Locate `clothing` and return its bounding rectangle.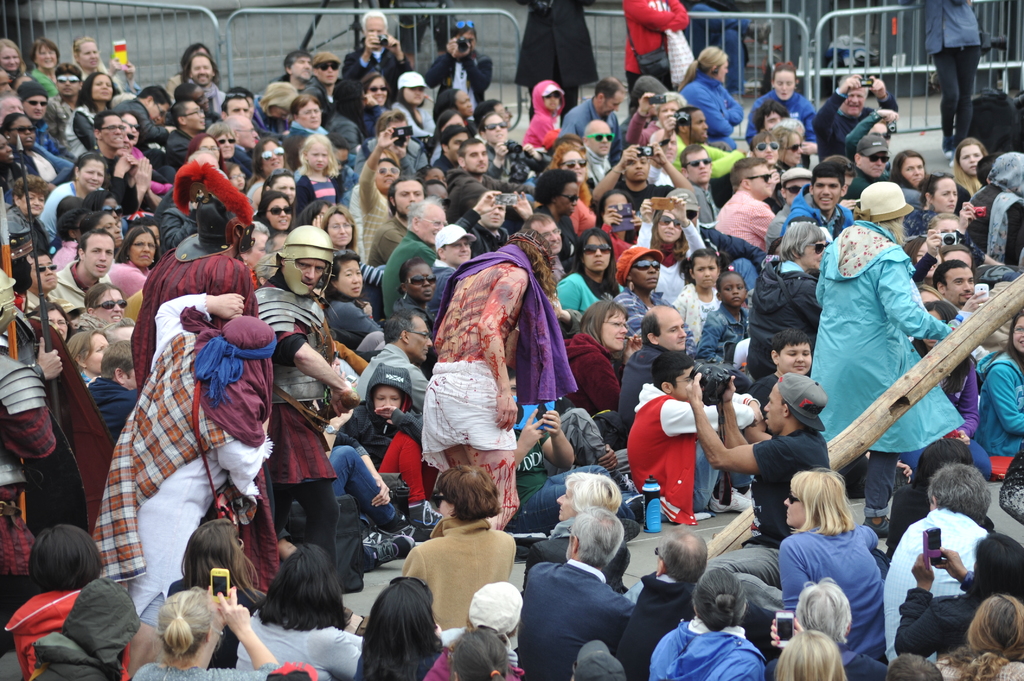
x1=109 y1=94 x2=169 y2=147.
